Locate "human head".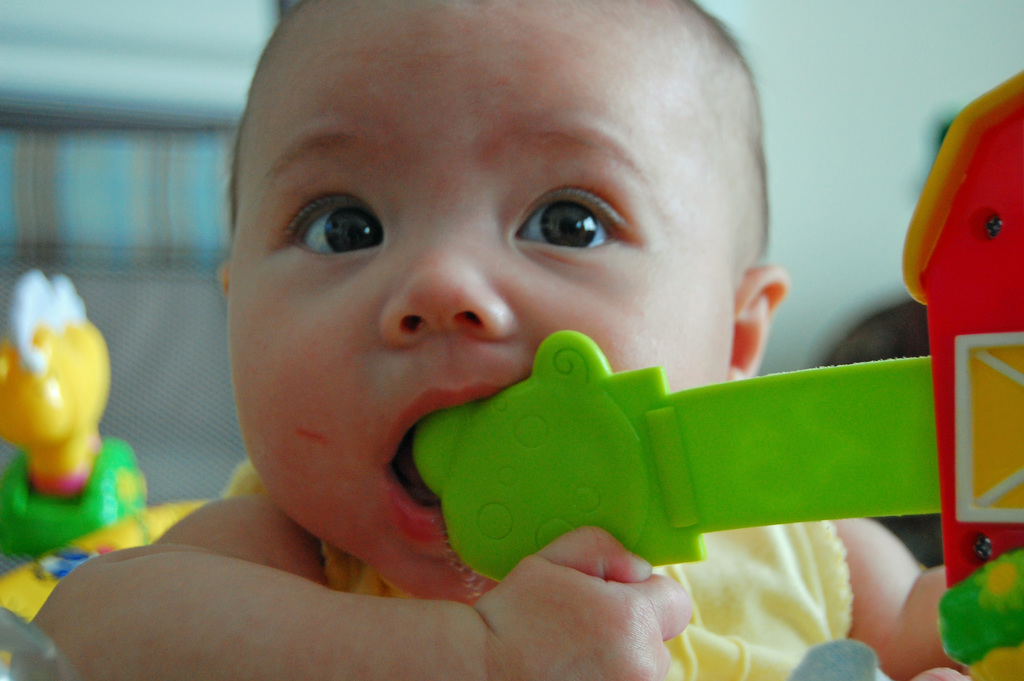
Bounding box: region(229, 26, 807, 485).
